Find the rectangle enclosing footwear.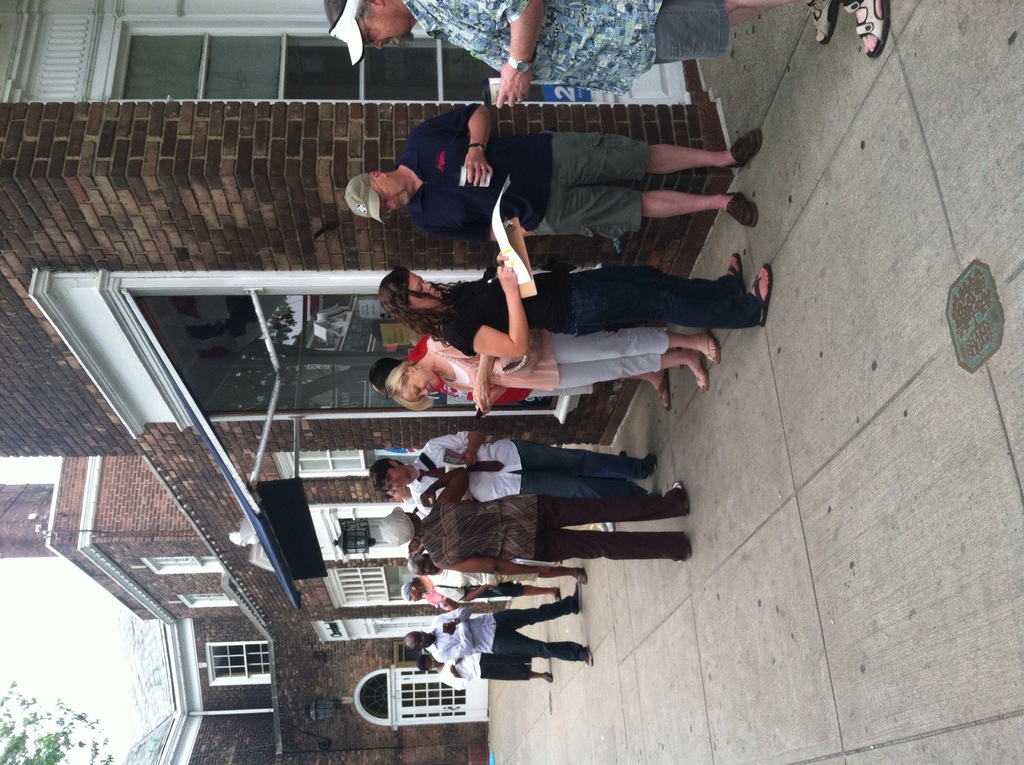
(x1=694, y1=354, x2=710, y2=392).
